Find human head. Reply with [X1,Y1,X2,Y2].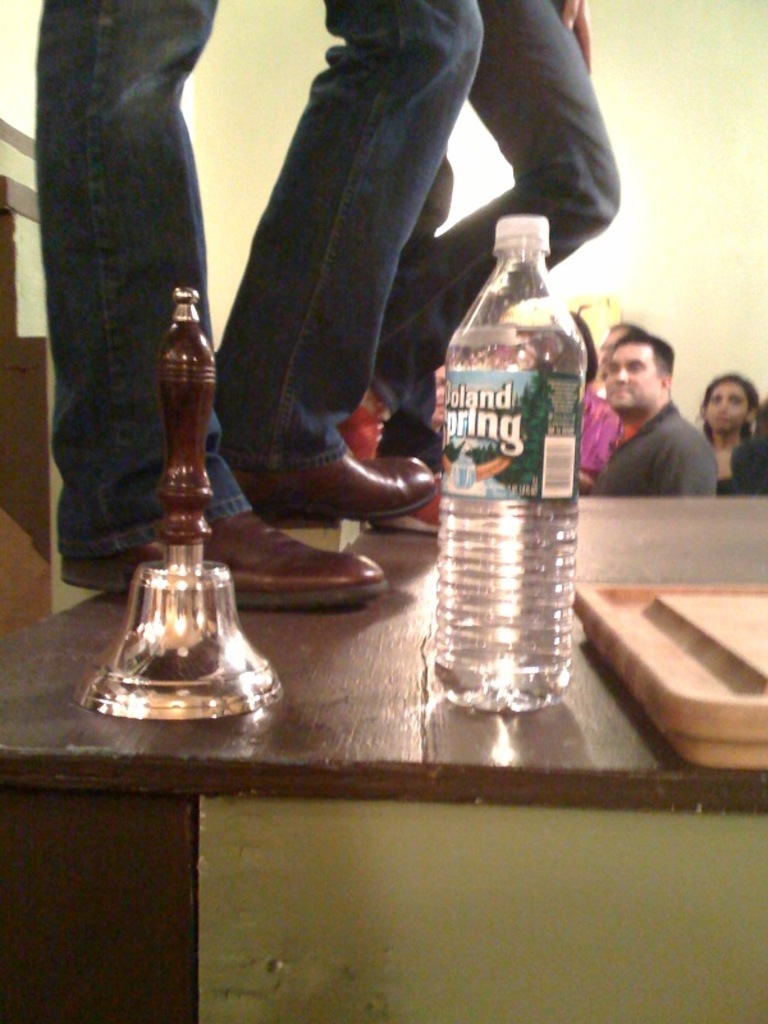
[603,311,705,420].
